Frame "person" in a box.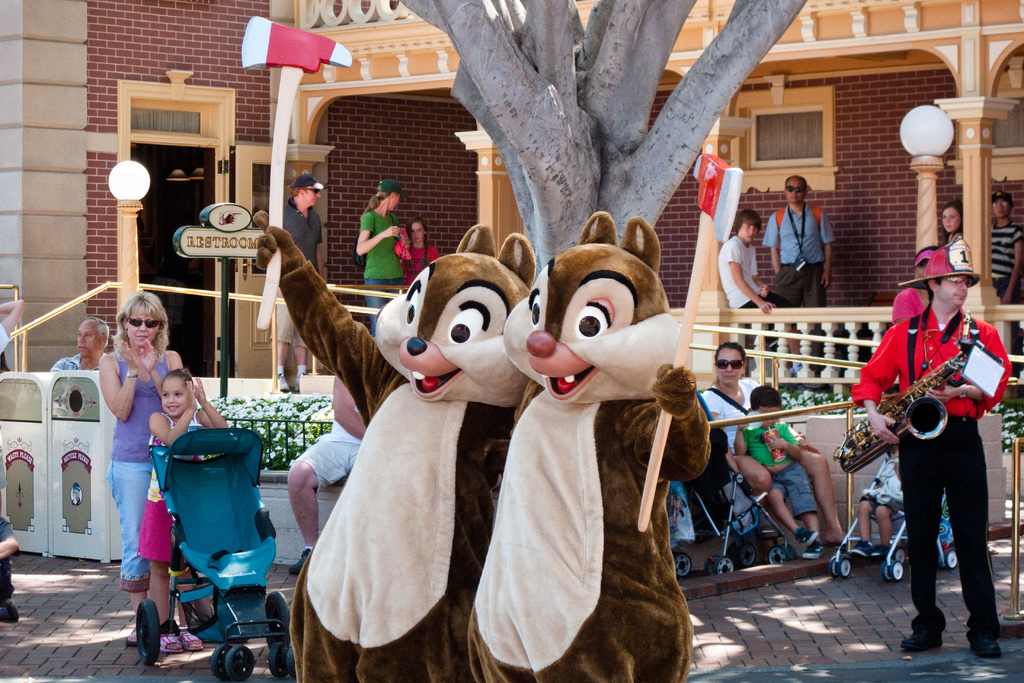
BBox(52, 320, 111, 373).
